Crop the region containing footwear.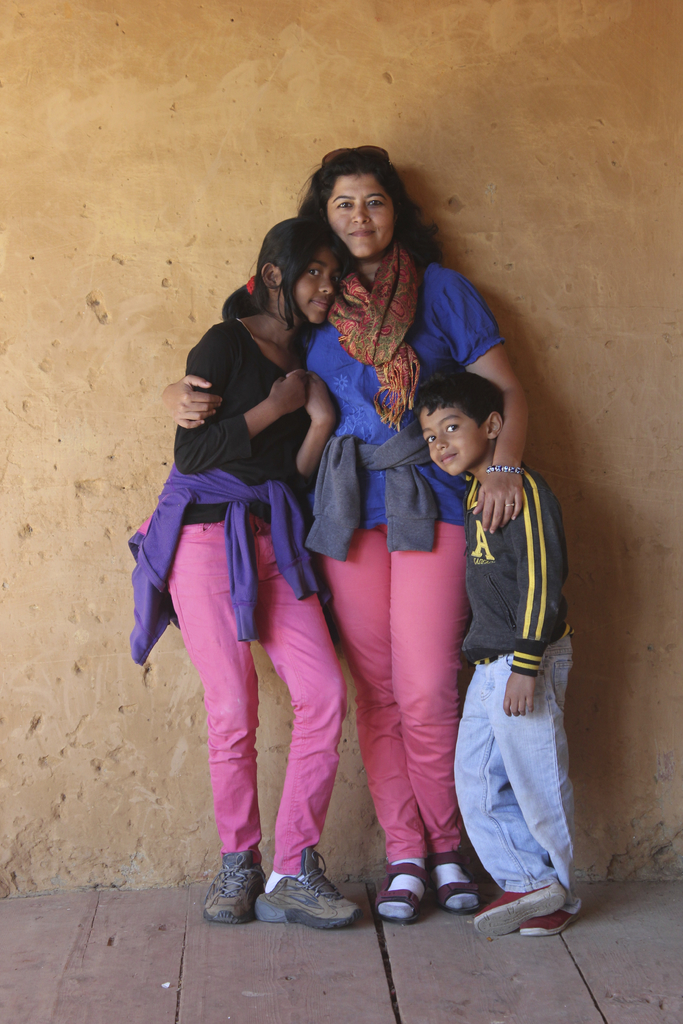
Crop region: (468,874,570,936).
